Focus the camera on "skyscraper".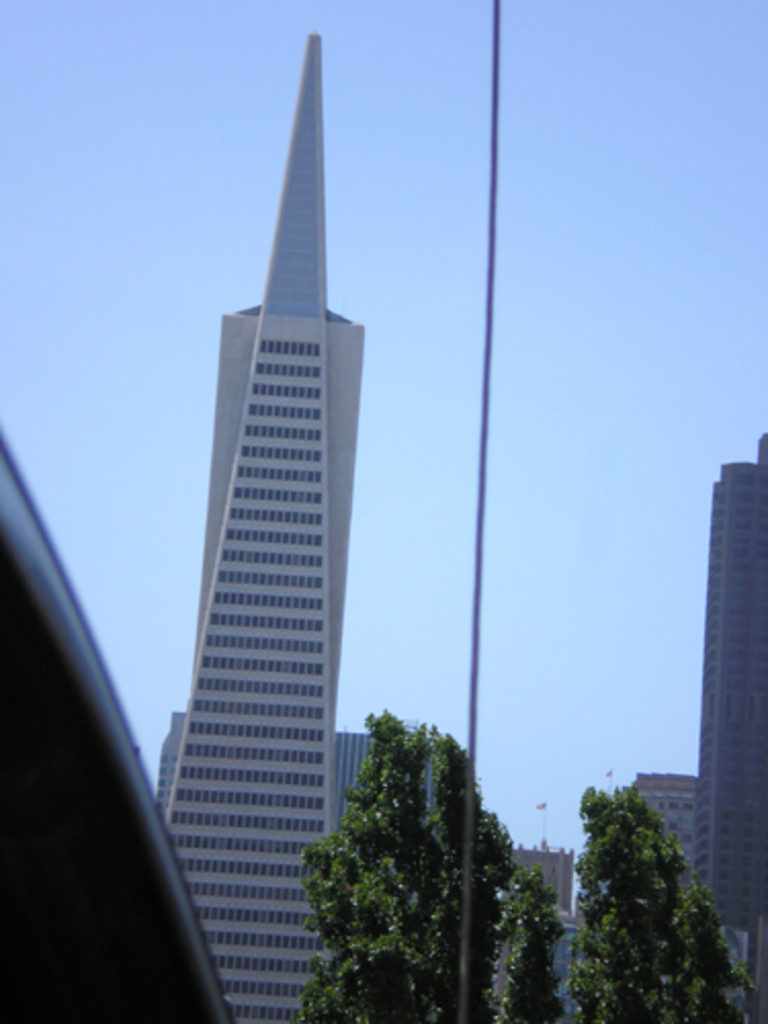
Focus region: 694, 428, 766, 1022.
